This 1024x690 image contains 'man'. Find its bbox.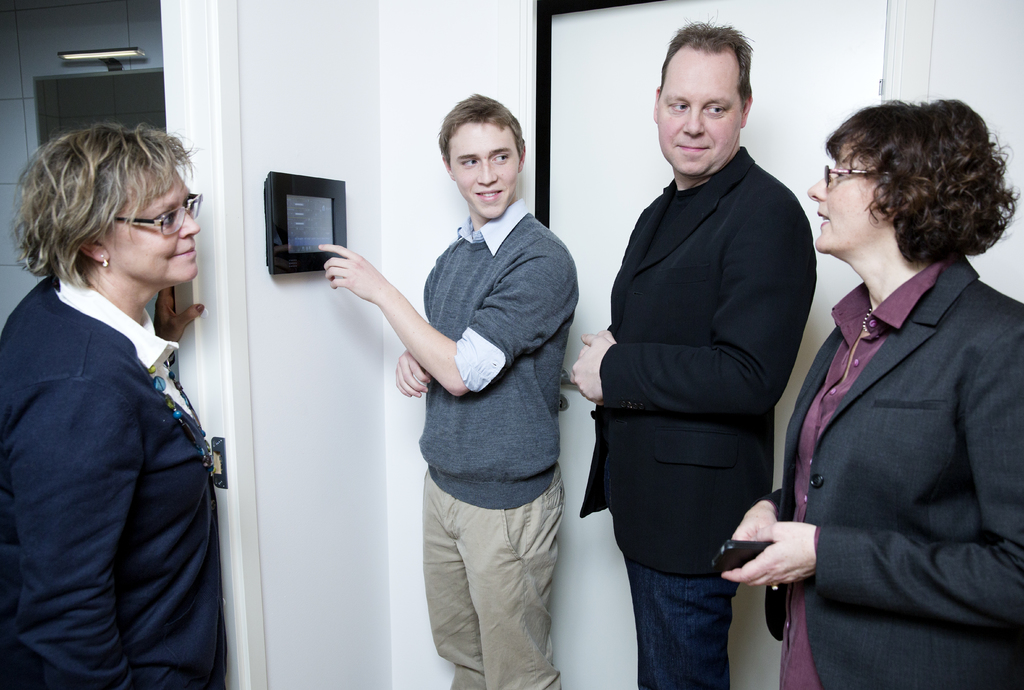
{"left": 568, "top": 11, "right": 816, "bottom": 689}.
